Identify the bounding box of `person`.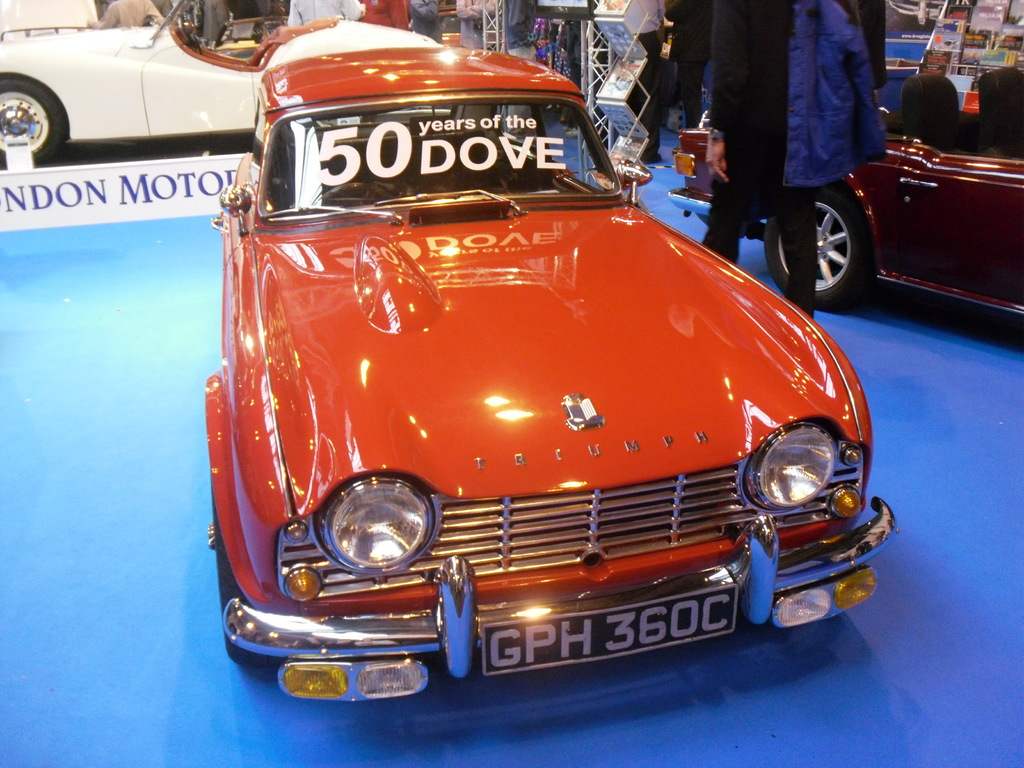
rect(410, 0, 444, 40).
